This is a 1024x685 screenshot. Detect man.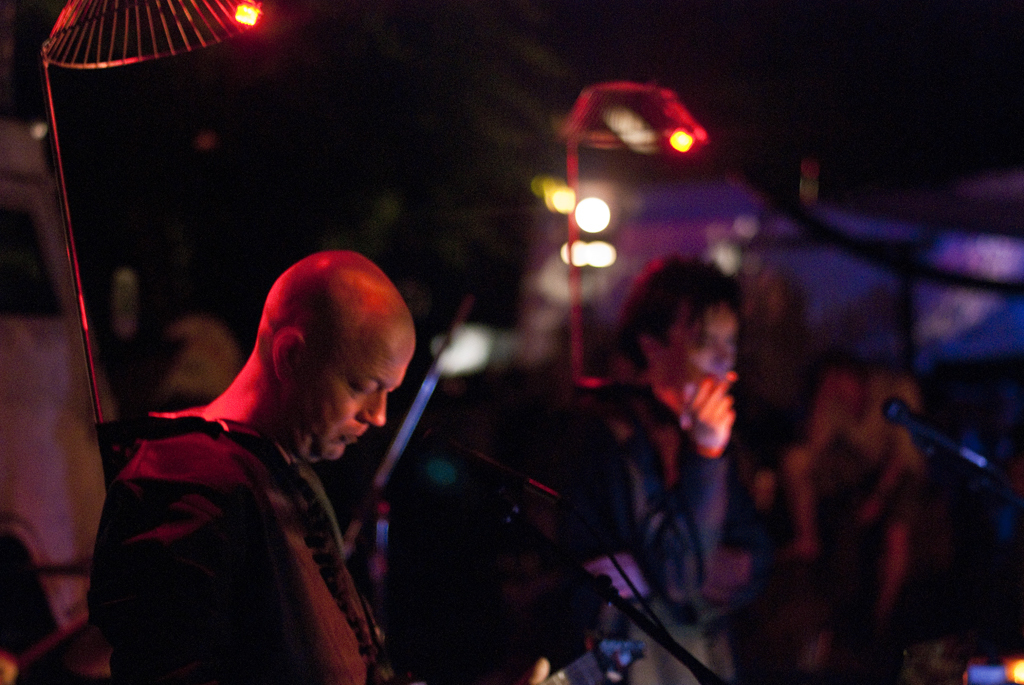
detection(137, 314, 248, 415).
